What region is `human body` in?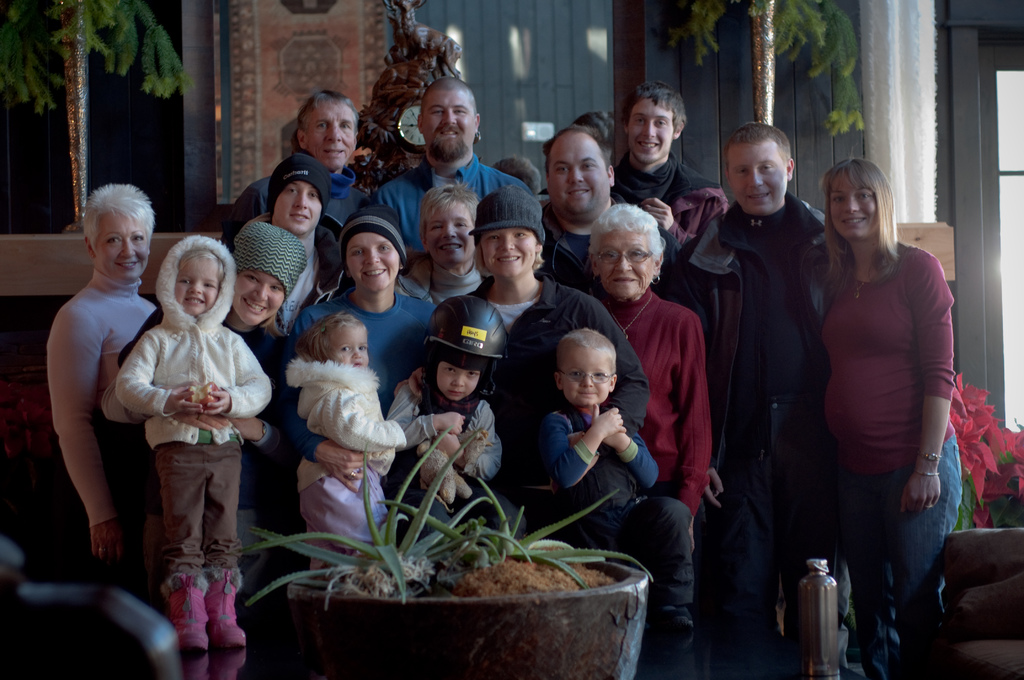
[384,288,496,540].
